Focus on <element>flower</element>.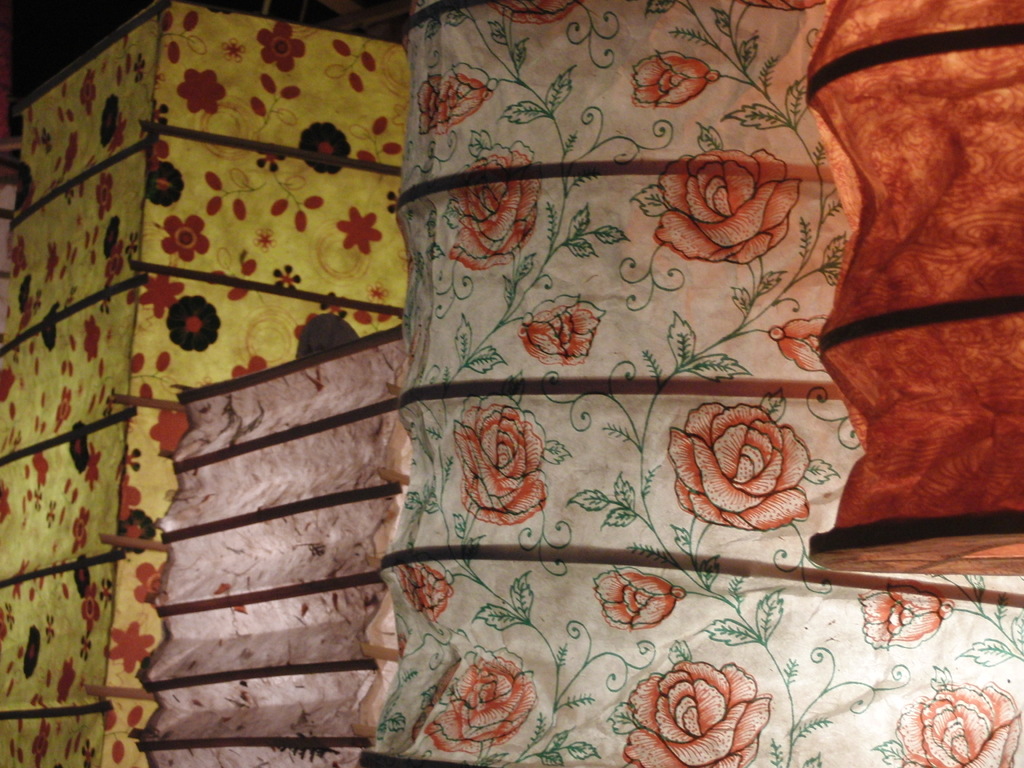
Focused at select_region(897, 683, 1022, 767).
